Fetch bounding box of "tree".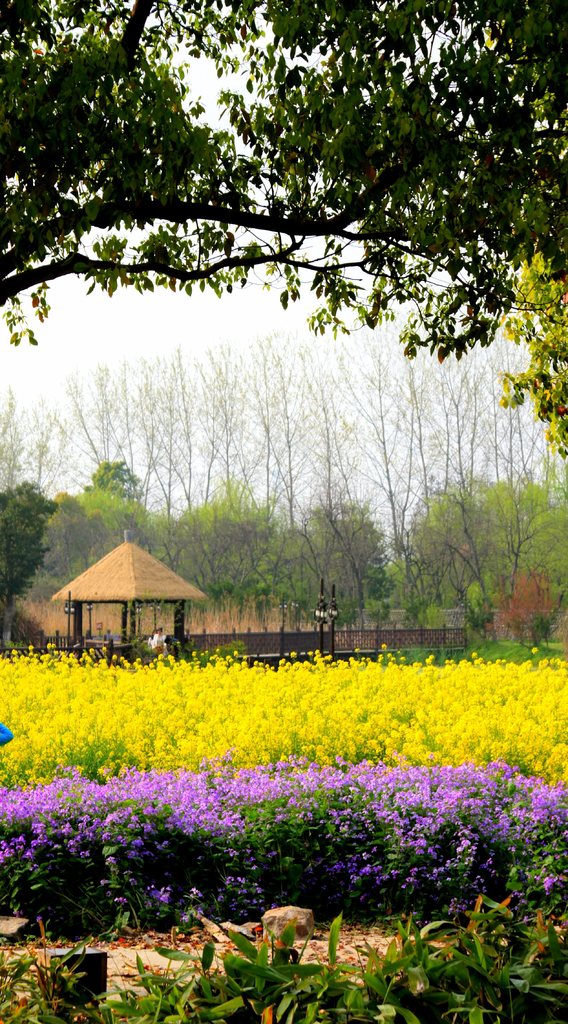
Bbox: region(31, 467, 155, 601).
